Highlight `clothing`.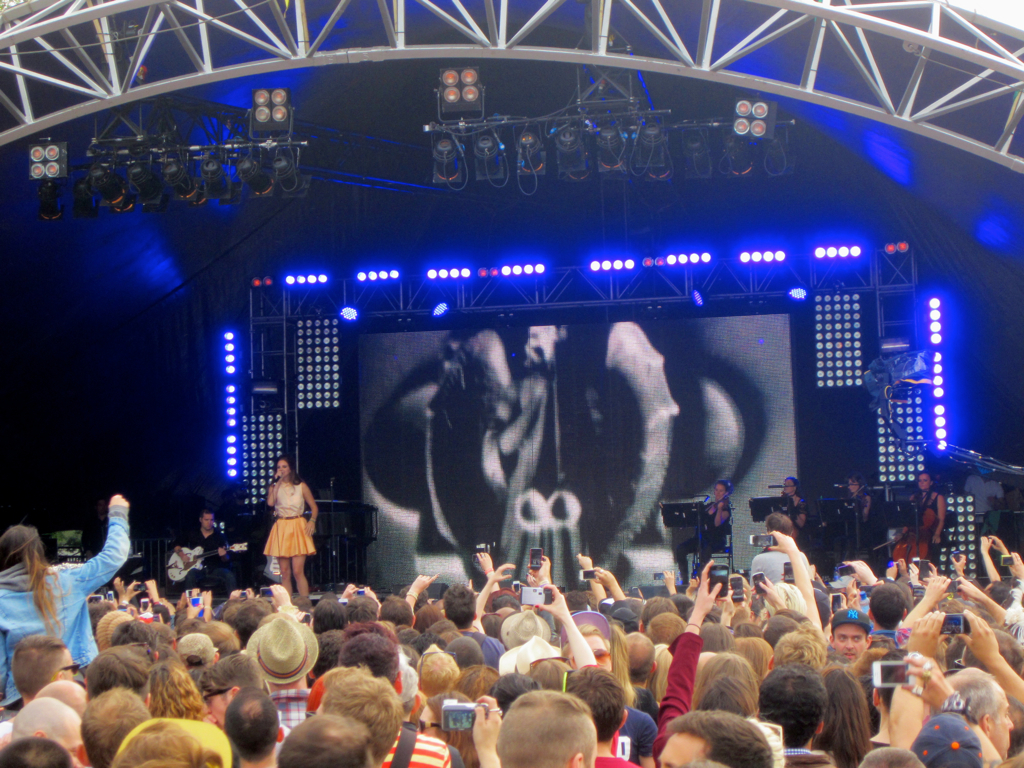
Highlighted region: rect(616, 705, 663, 762).
